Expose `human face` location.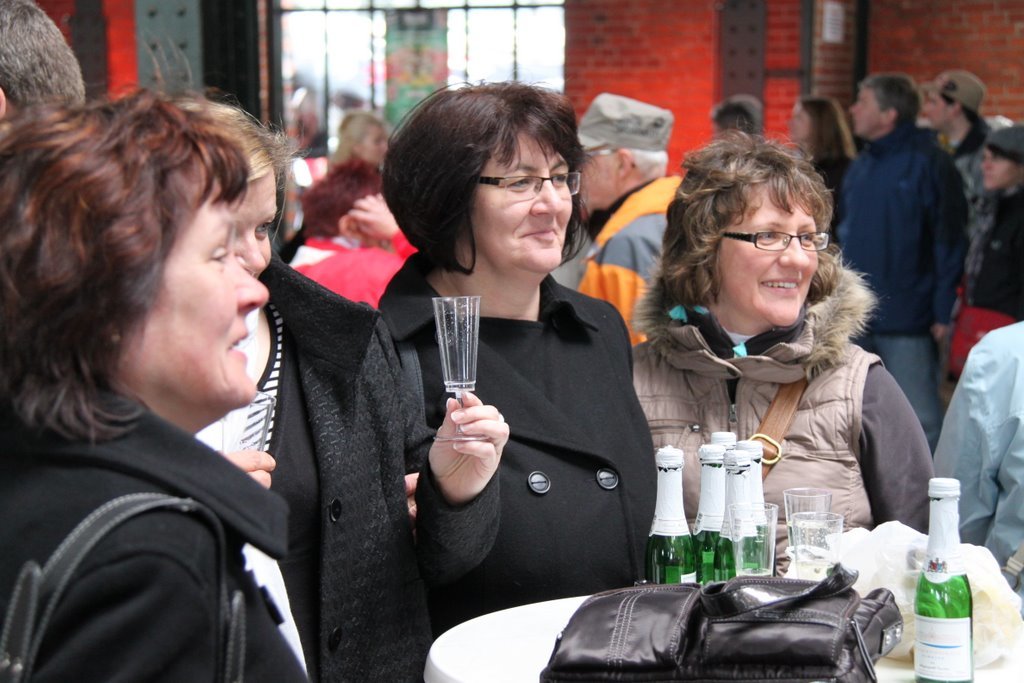
Exposed at x1=847 y1=86 x2=883 y2=136.
